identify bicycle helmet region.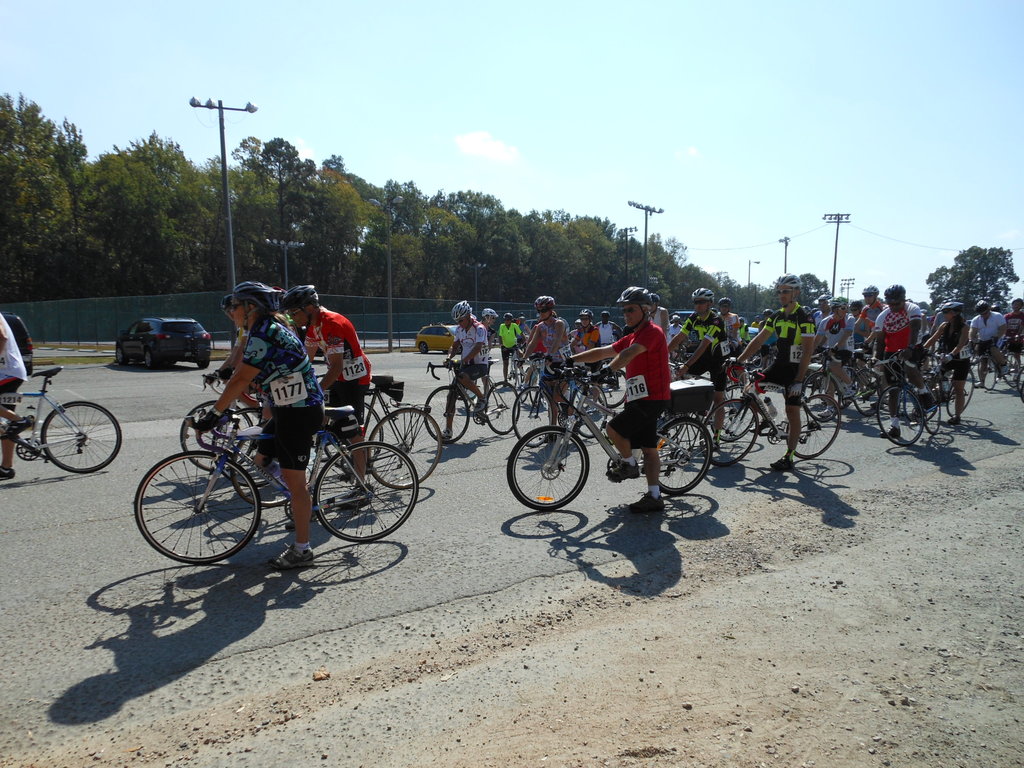
Region: (478, 310, 494, 318).
